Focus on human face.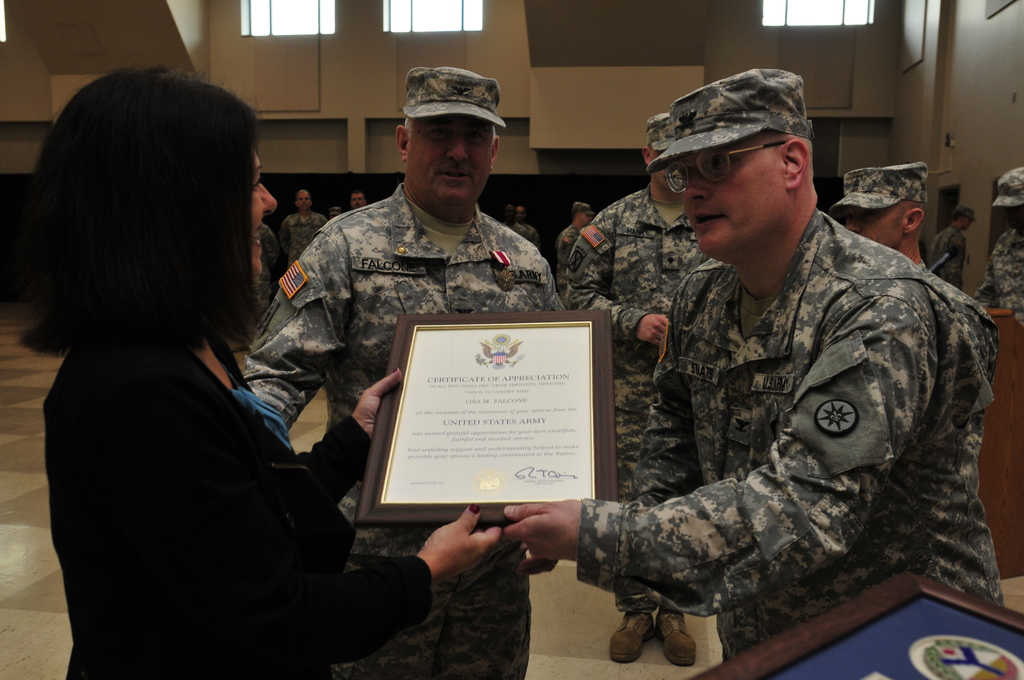
Focused at left=410, top=117, right=493, bottom=219.
